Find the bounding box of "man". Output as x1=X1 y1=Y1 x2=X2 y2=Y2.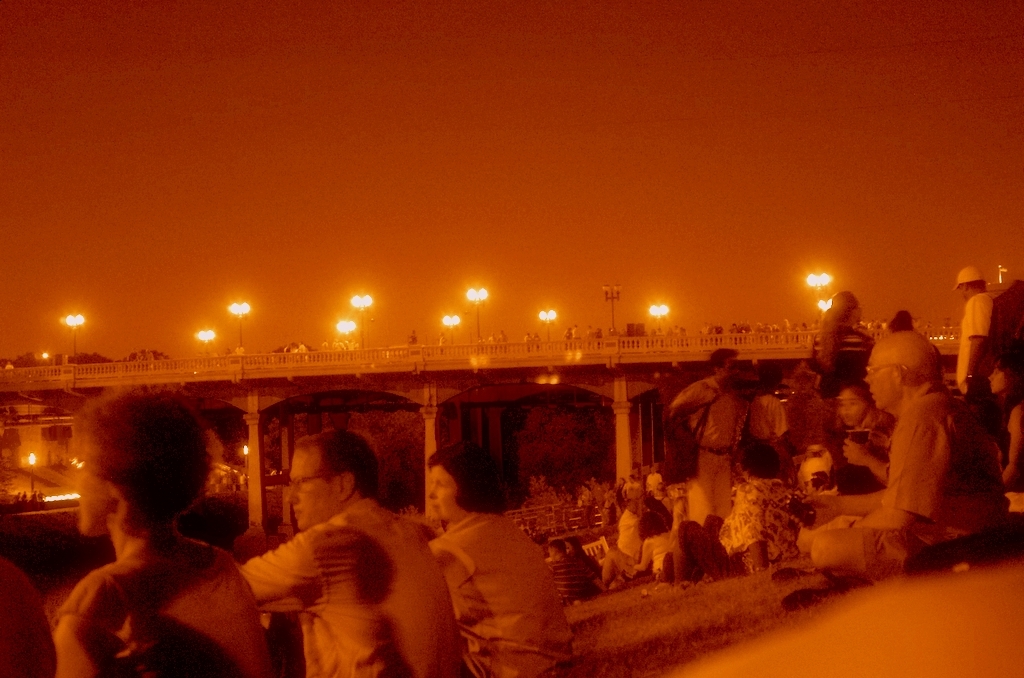
x1=952 y1=263 x2=1017 y2=404.
